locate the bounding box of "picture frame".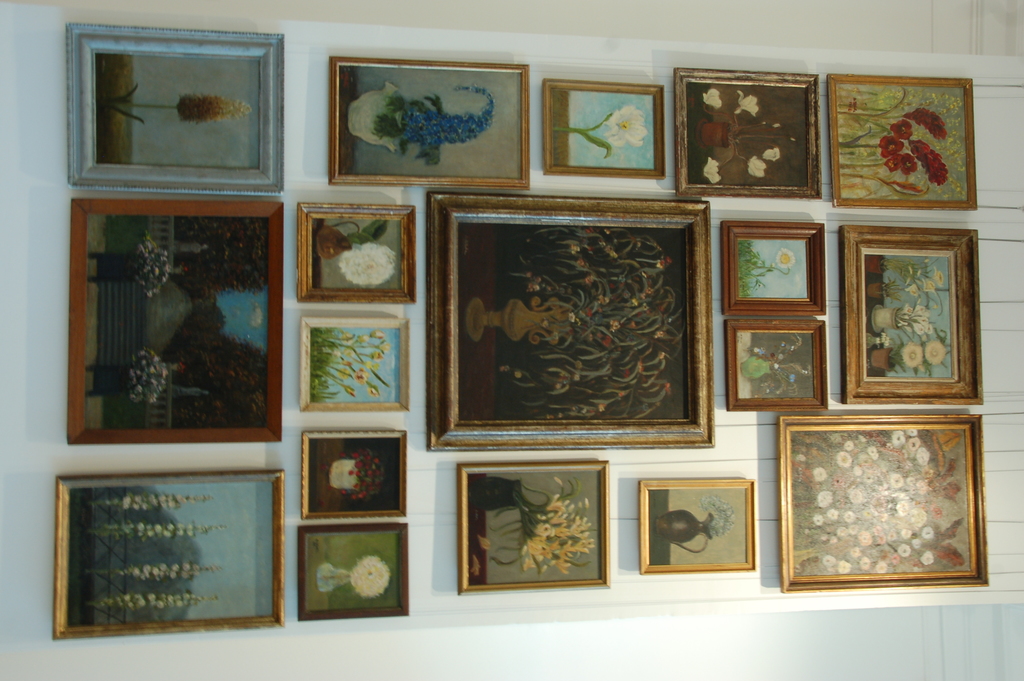
Bounding box: 841,224,984,403.
